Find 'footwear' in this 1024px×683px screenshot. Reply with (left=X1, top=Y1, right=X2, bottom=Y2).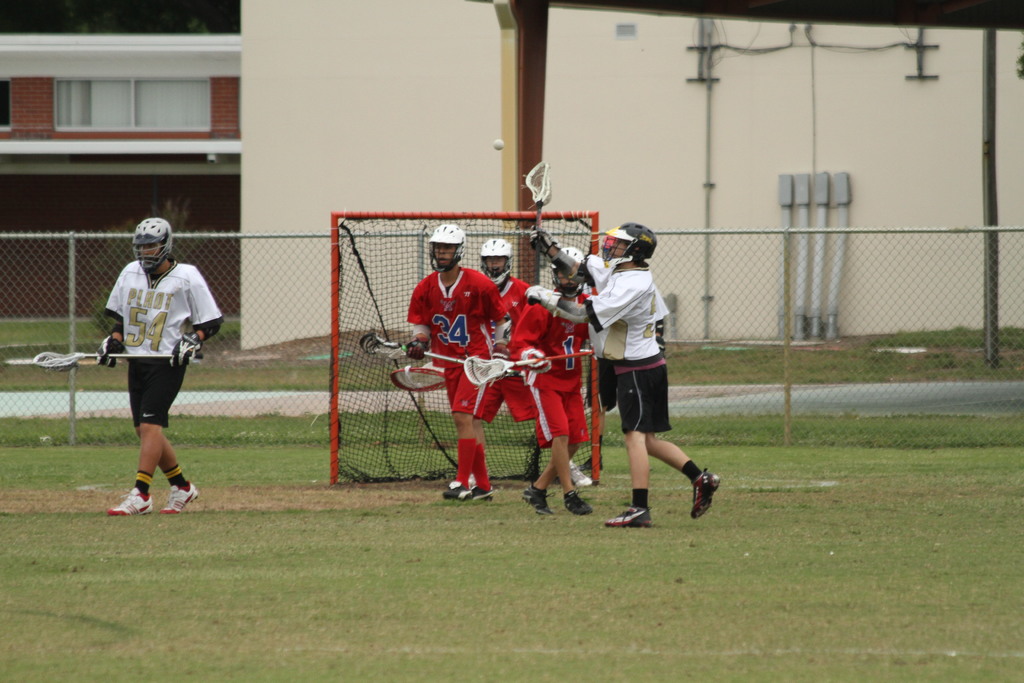
(left=109, top=487, right=155, bottom=516).
